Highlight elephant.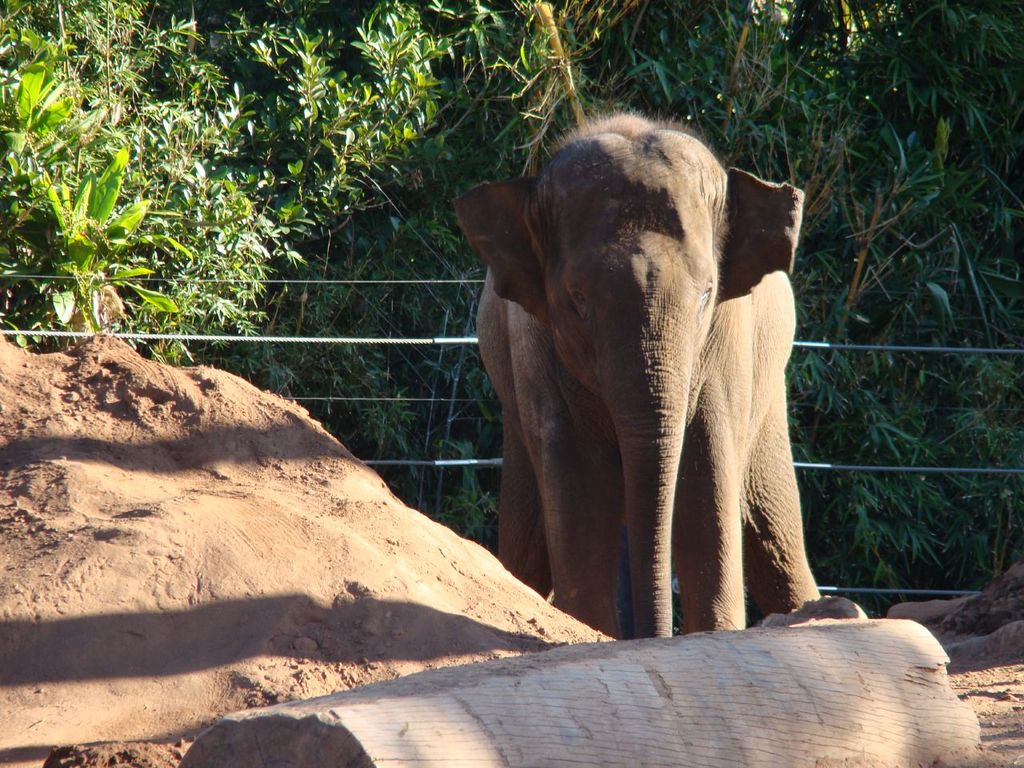
Highlighted region: rect(458, 108, 830, 661).
